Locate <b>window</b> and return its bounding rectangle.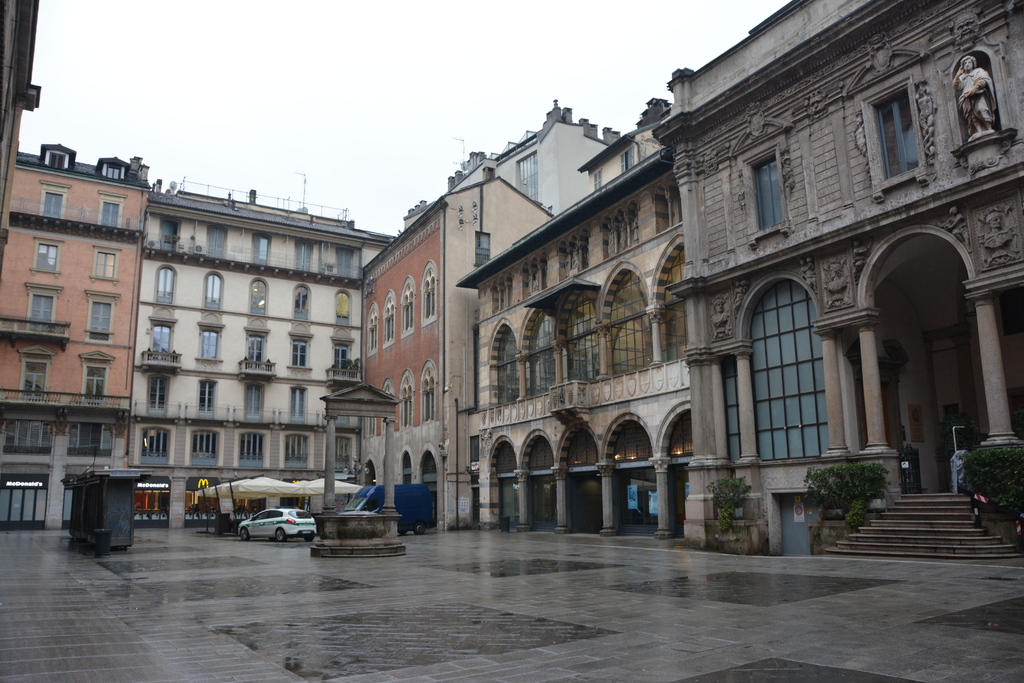
337/247/354/278.
